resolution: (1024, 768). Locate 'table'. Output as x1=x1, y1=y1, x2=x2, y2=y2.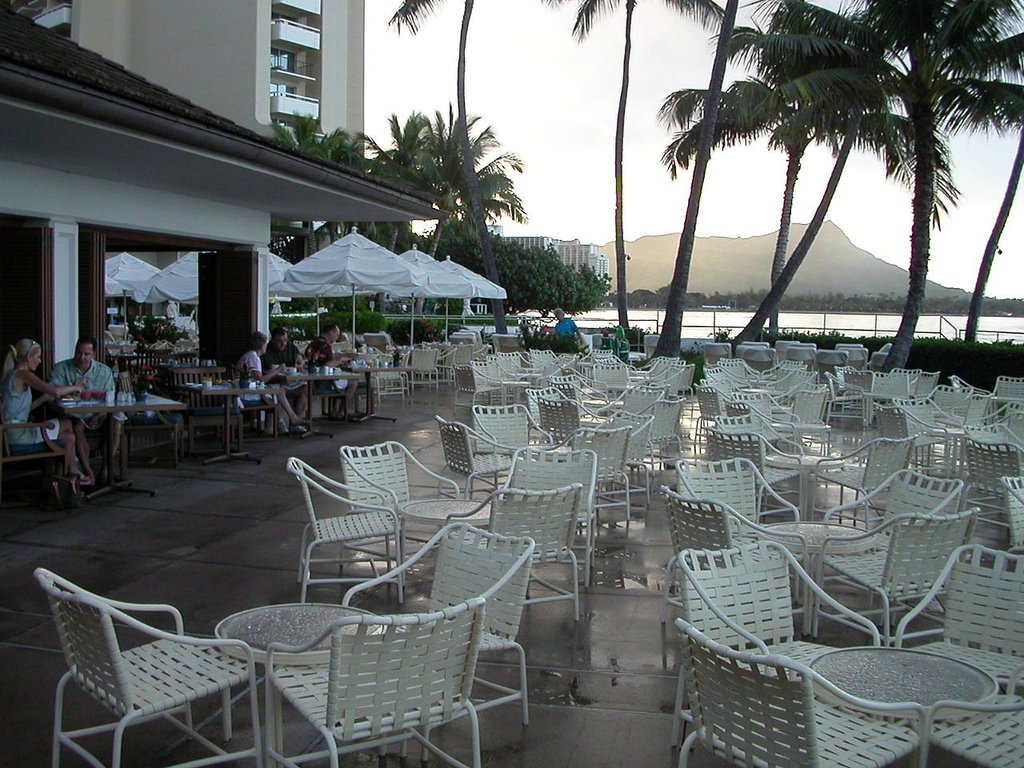
x1=807, y1=649, x2=1002, y2=722.
